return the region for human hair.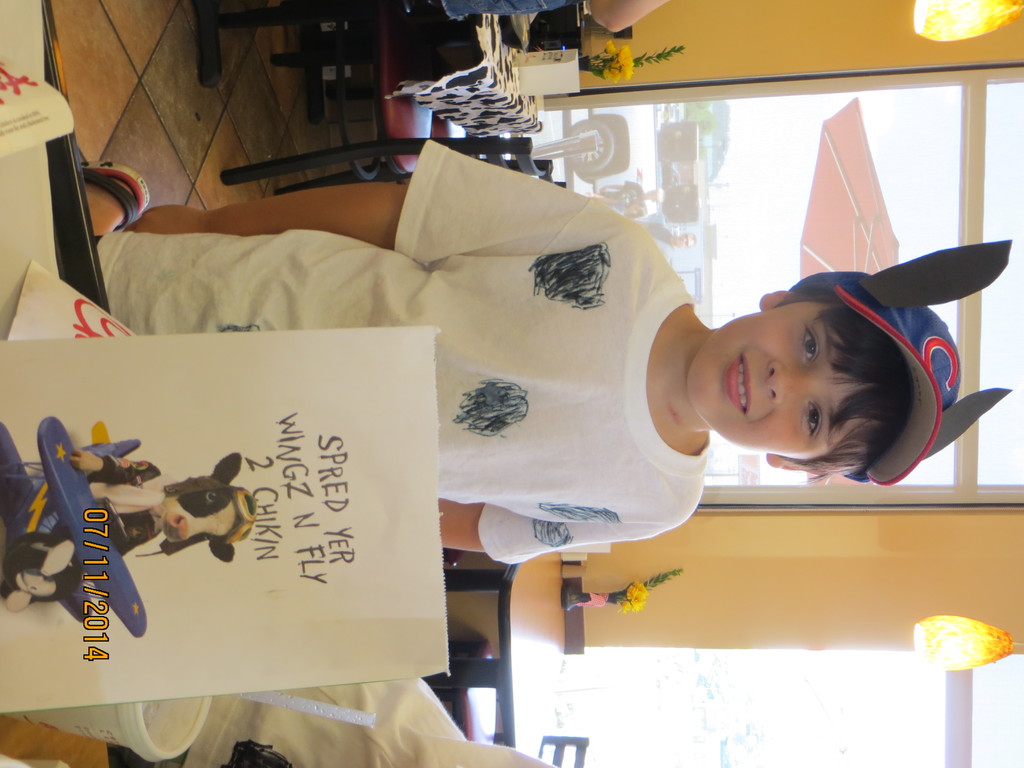
[x1=775, y1=305, x2=911, y2=486].
